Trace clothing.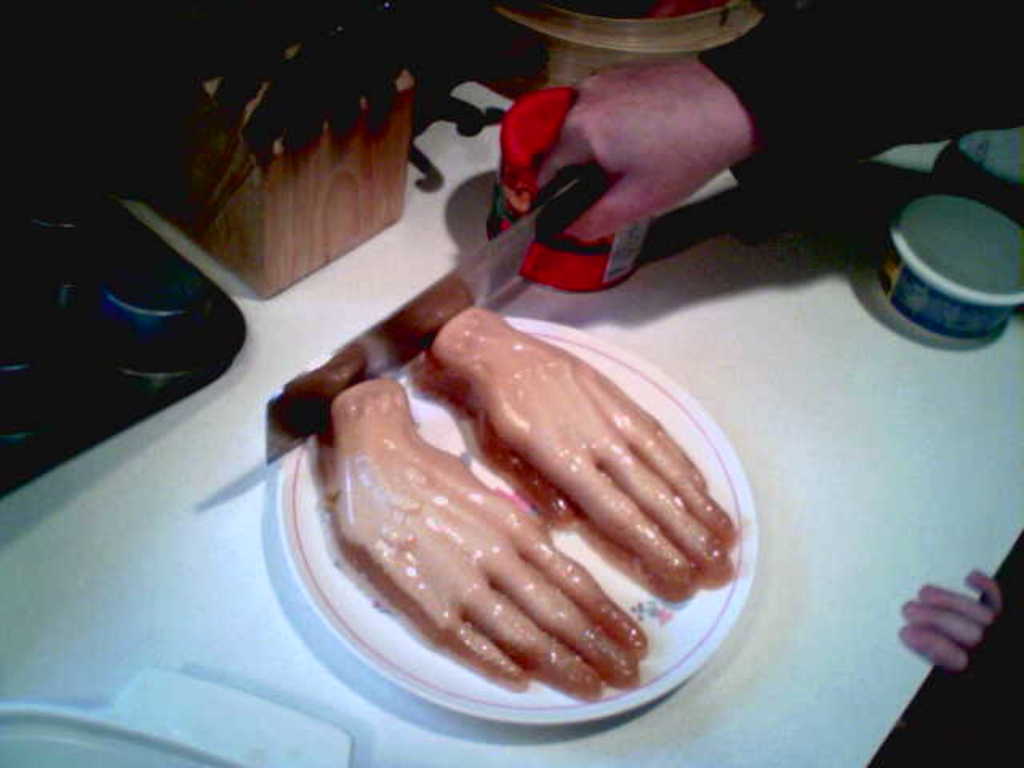
Traced to 696, 0, 1022, 194.
